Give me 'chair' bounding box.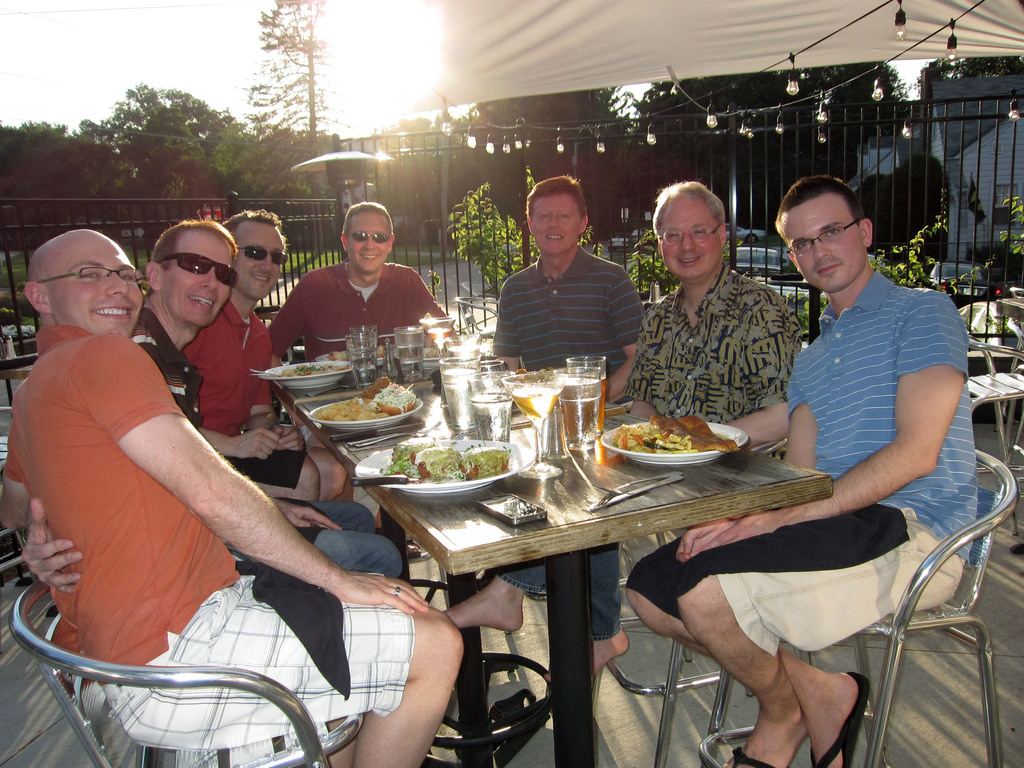
crop(0, 404, 35, 577).
